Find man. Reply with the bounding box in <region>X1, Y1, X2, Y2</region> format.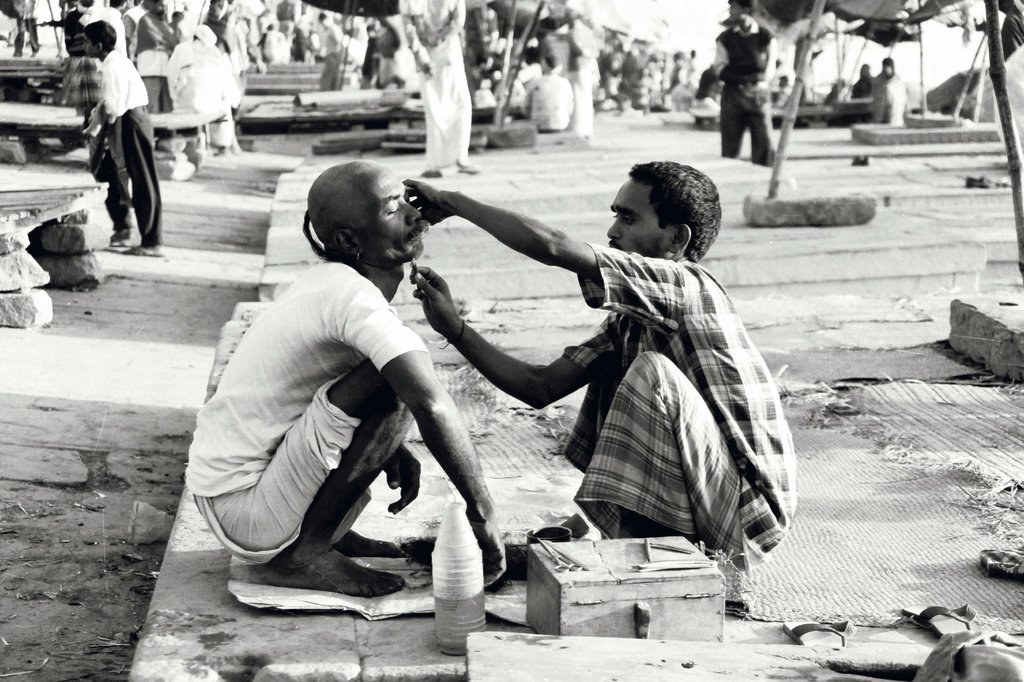
<region>88, 0, 129, 75</region>.
